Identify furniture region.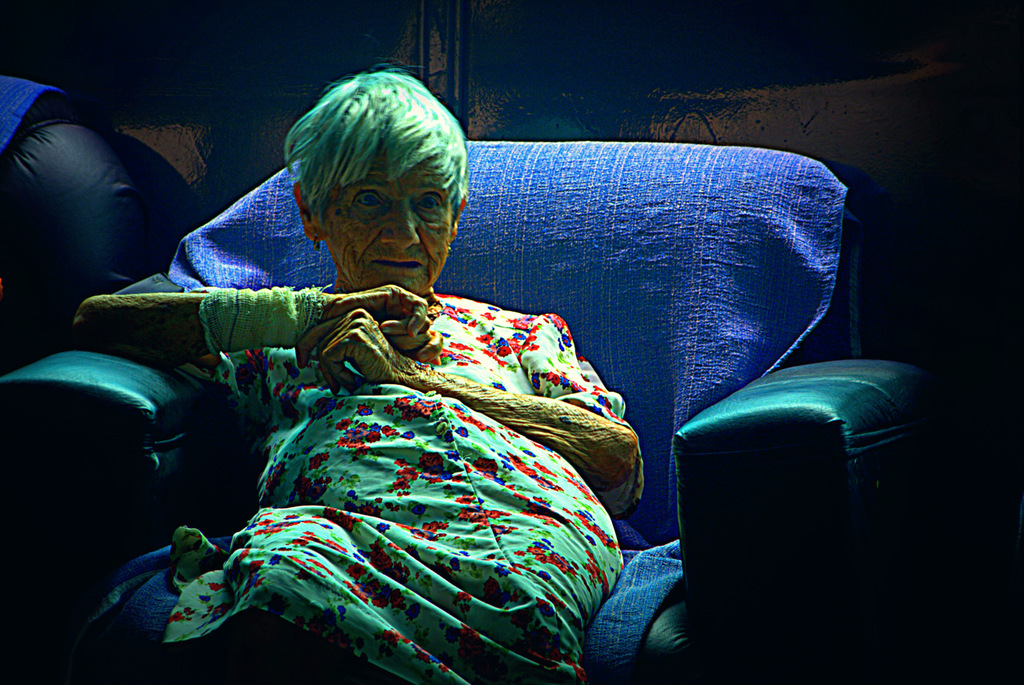
Region: x1=0, y1=65, x2=175, y2=376.
